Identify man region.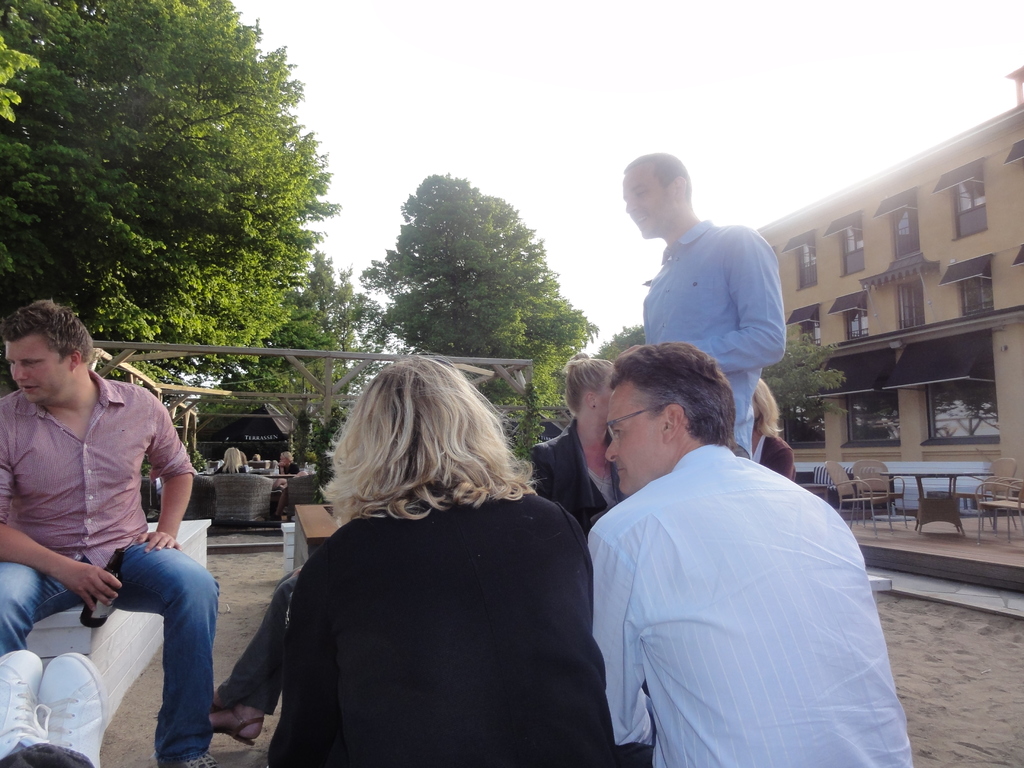
Region: [left=619, top=148, right=803, bottom=492].
